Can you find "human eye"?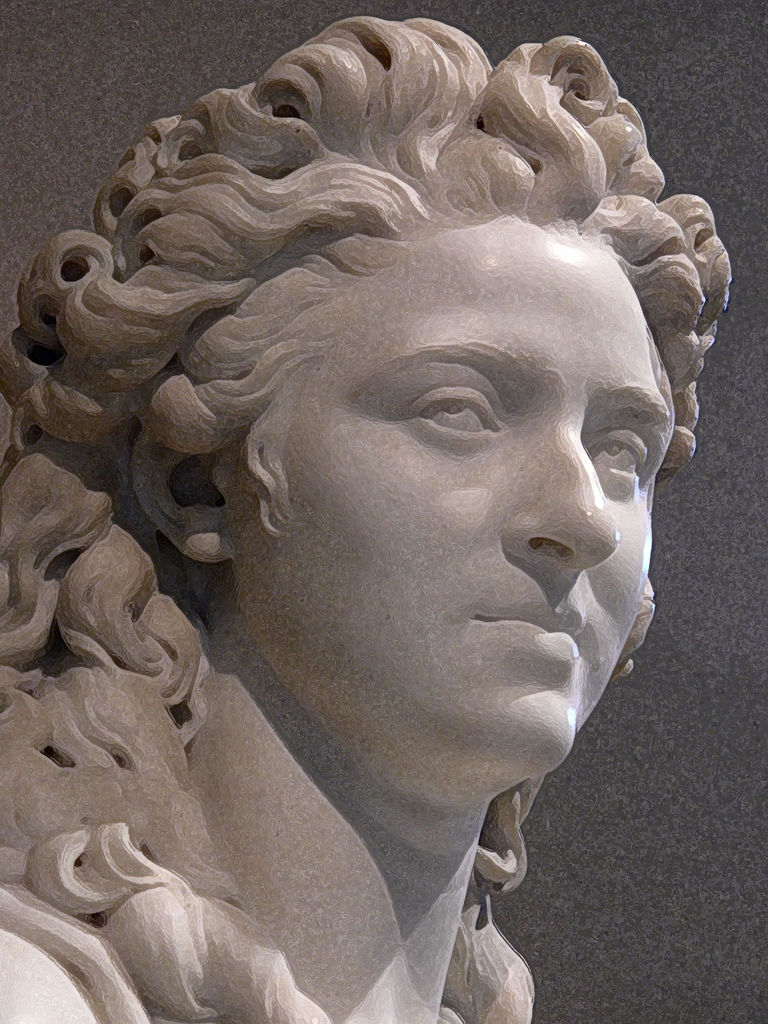
Yes, bounding box: select_region(584, 428, 653, 485).
